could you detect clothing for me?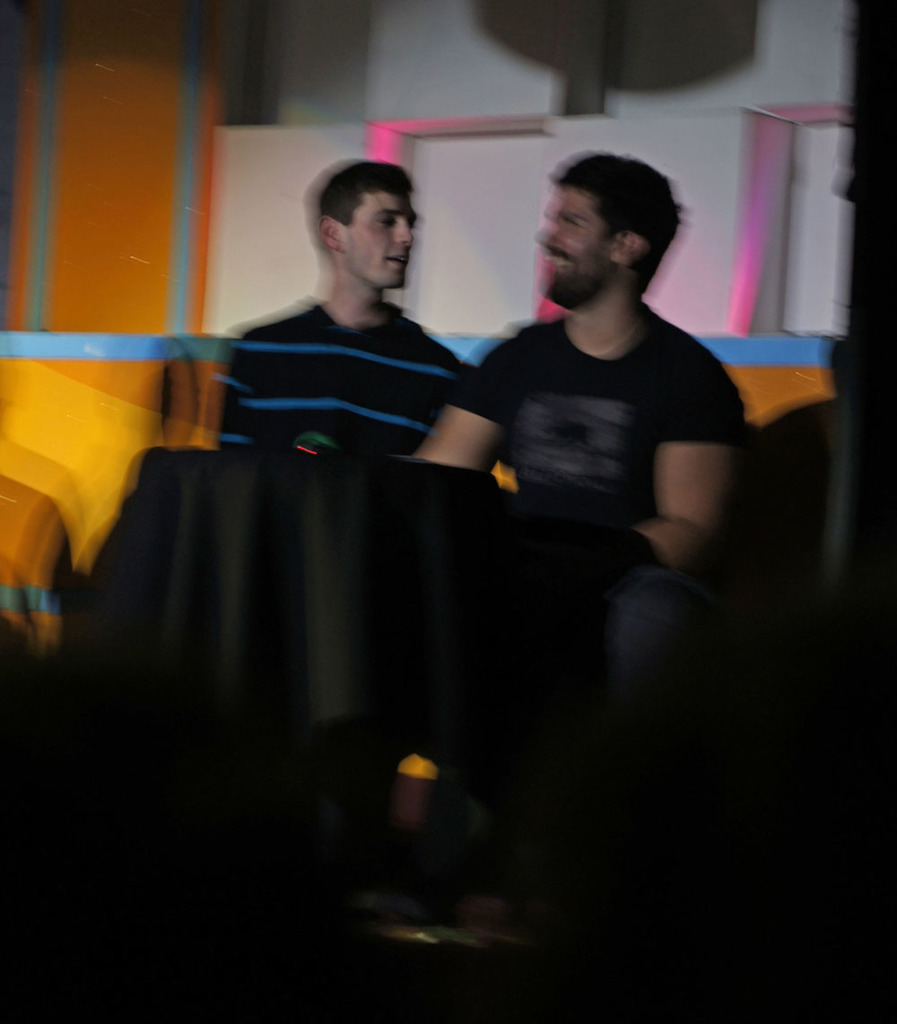
Detection result: <box>448,198,766,699</box>.
